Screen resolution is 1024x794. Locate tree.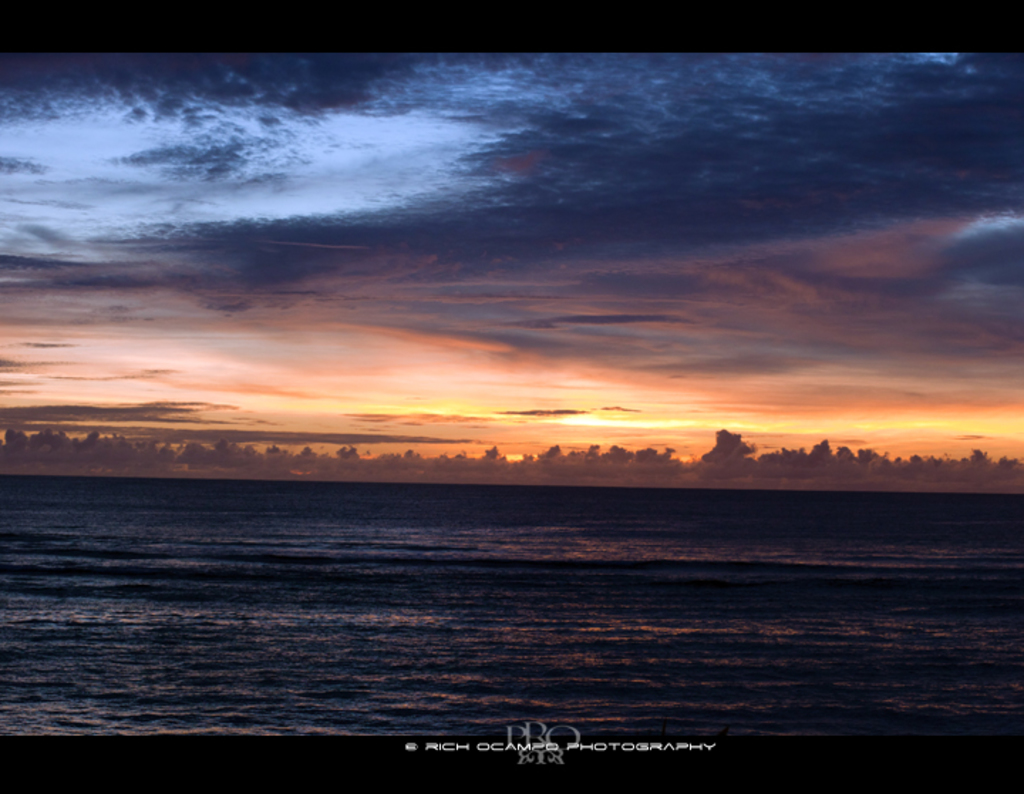
(998, 452, 1023, 478).
